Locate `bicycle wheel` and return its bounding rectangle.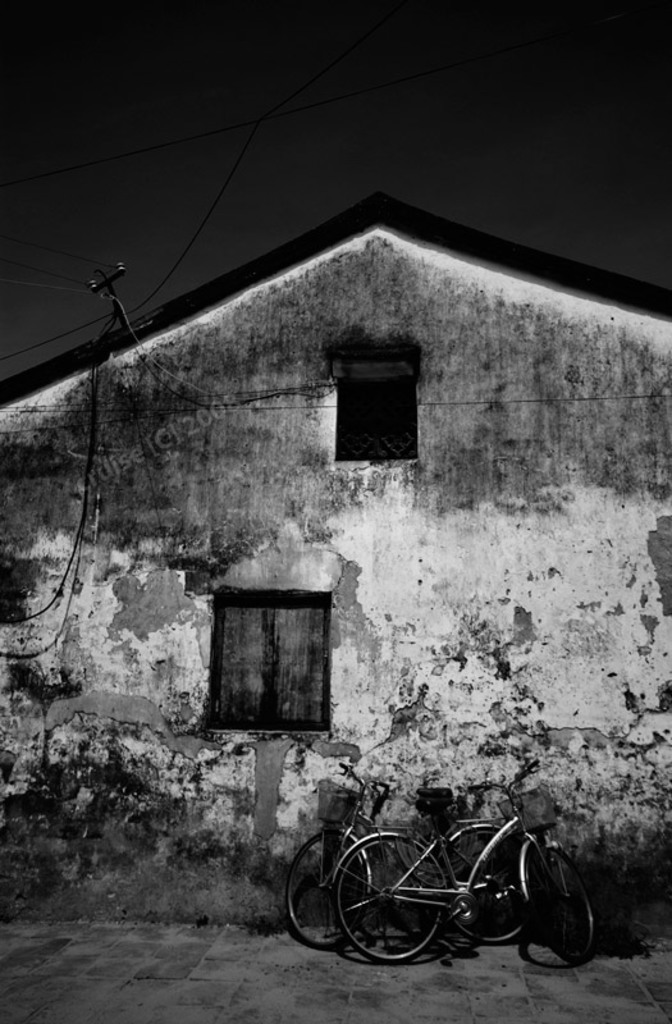
(left=278, top=826, right=380, bottom=946).
